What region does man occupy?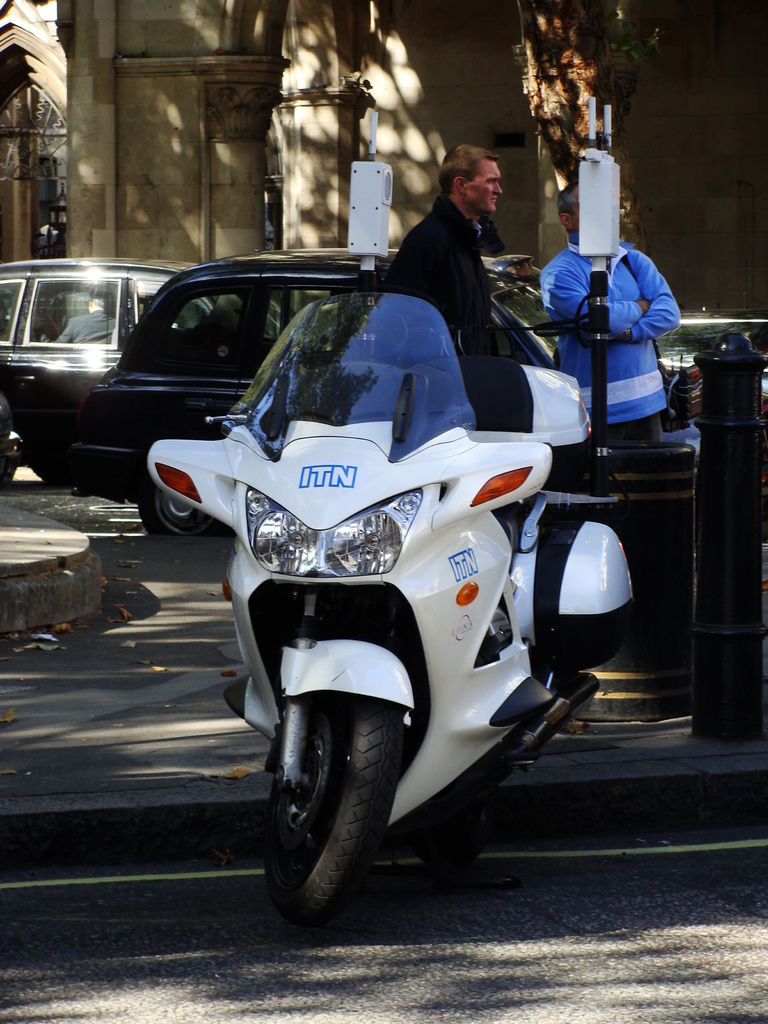
BBox(389, 137, 534, 422).
